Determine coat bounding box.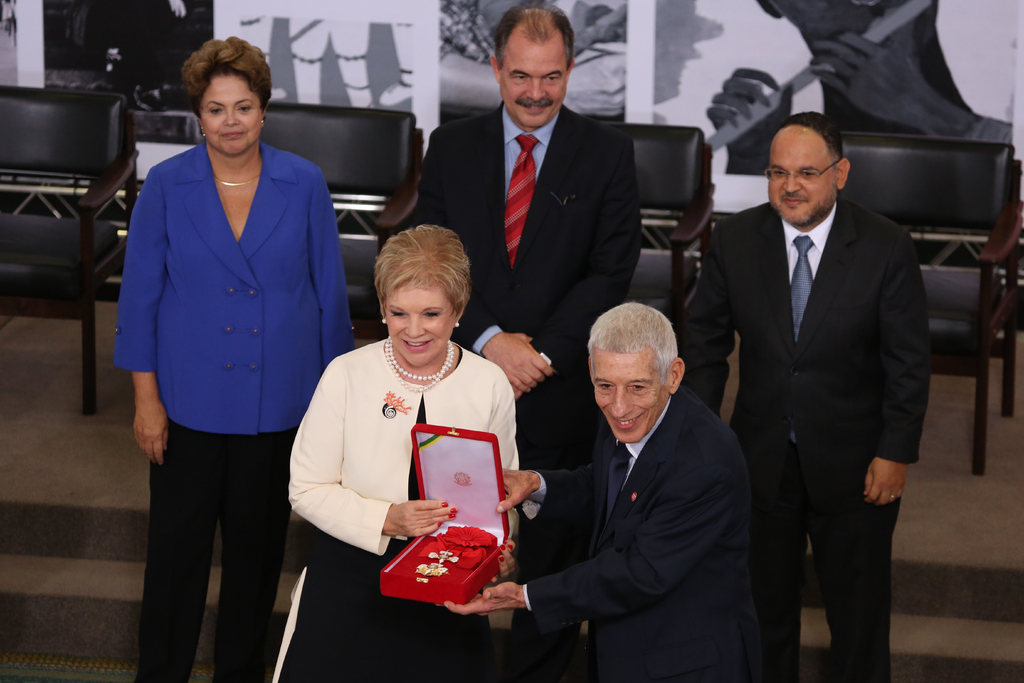
Determined: [516,398,791,679].
